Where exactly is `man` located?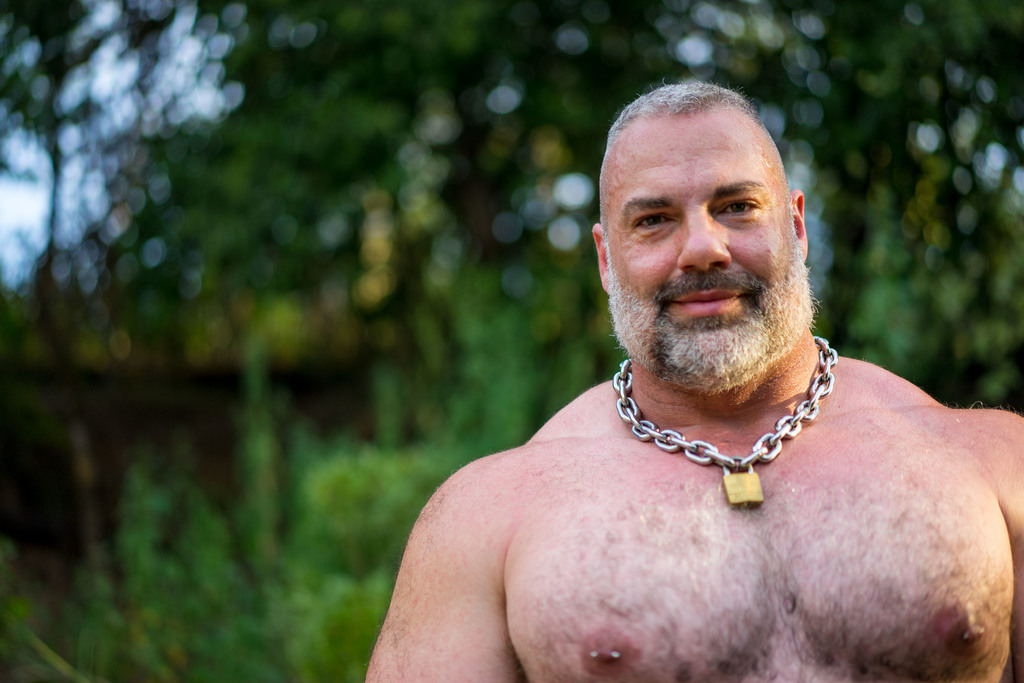
Its bounding box is {"x1": 364, "y1": 76, "x2": 1023, "y2": 682}.
